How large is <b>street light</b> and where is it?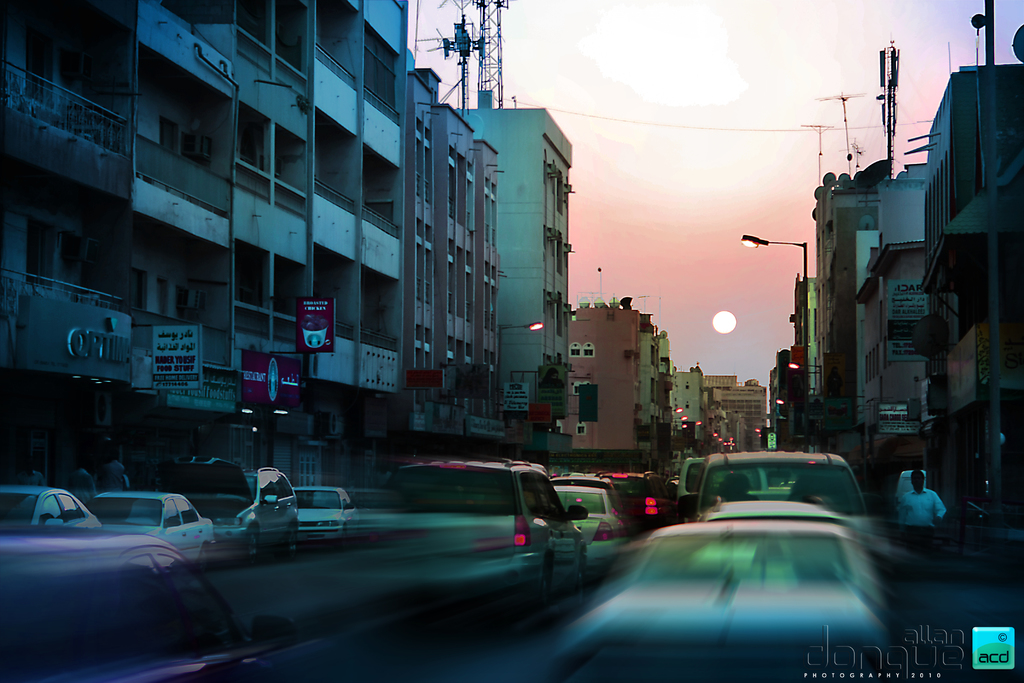
Bounding box: select_region(788, 358, 828, 388).
